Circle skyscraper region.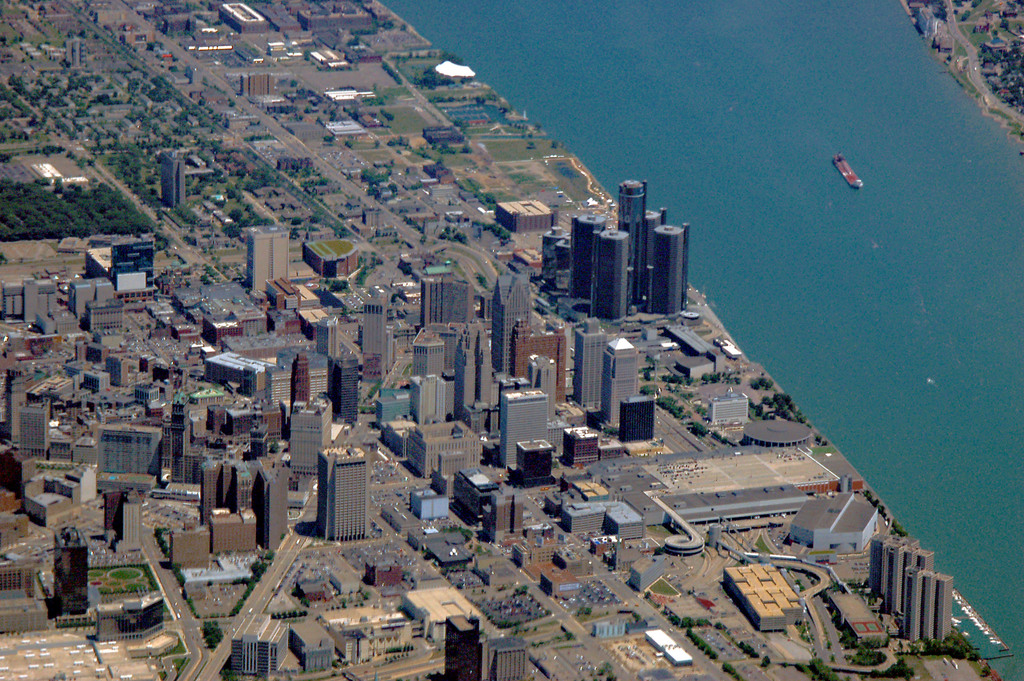
Region: 104:492:117:537.
